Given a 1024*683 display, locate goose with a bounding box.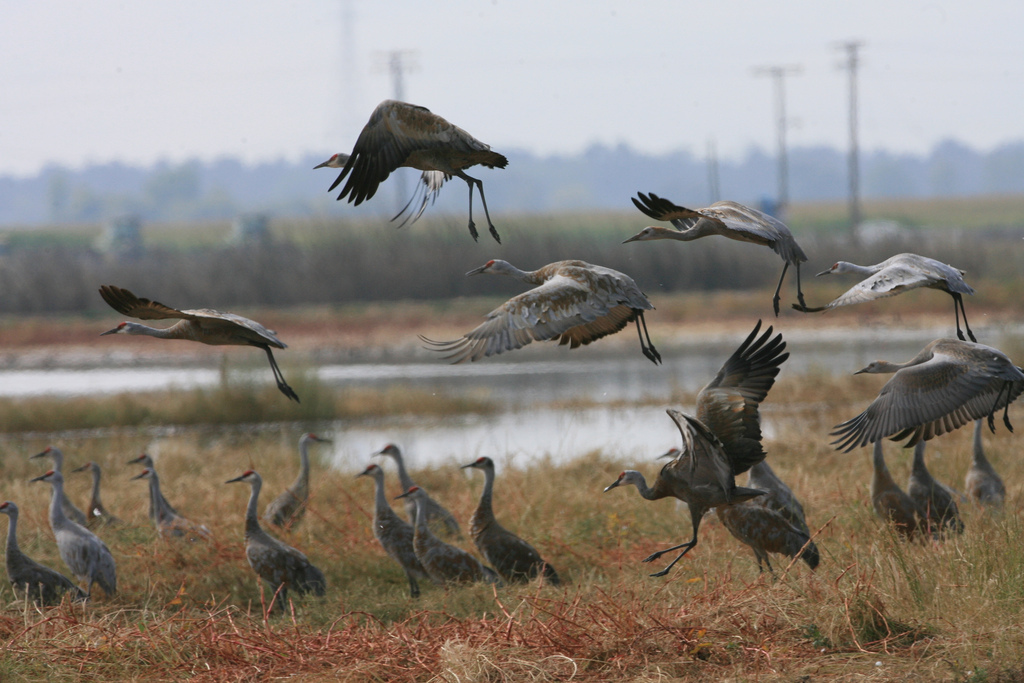
Located: bbox(662, 447, 819, 578).
